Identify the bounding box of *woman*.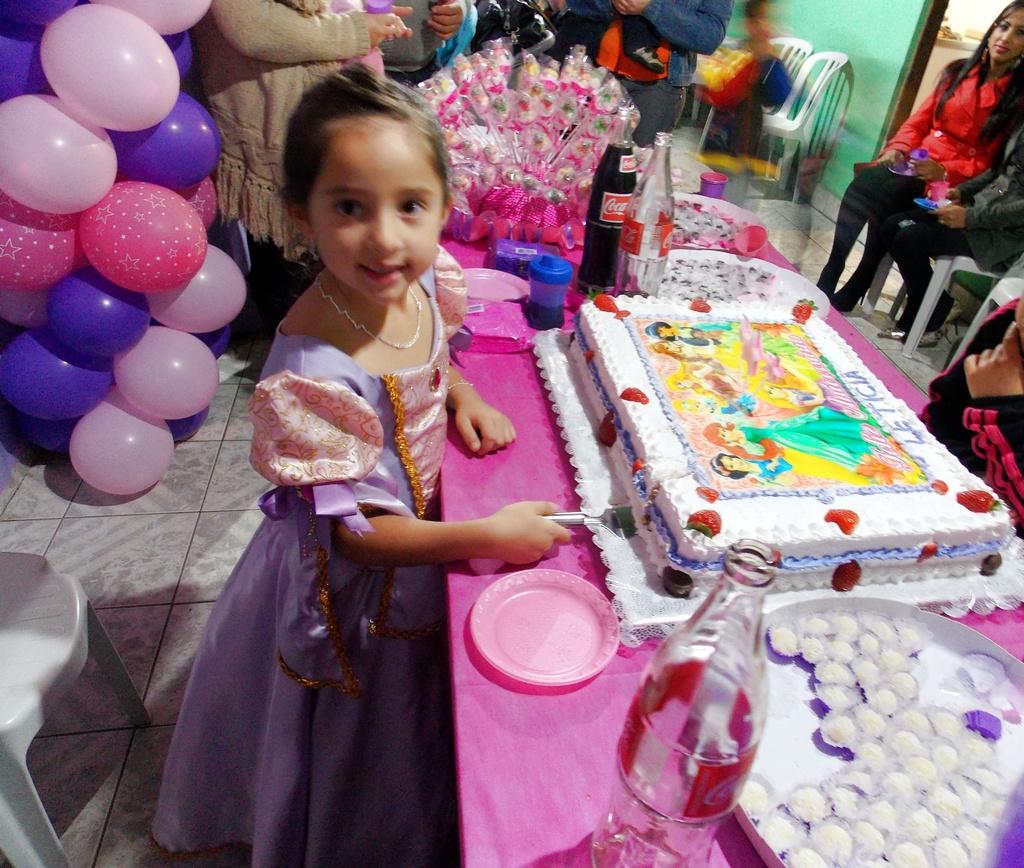
l=812, t=8, r=1023, b=316.
